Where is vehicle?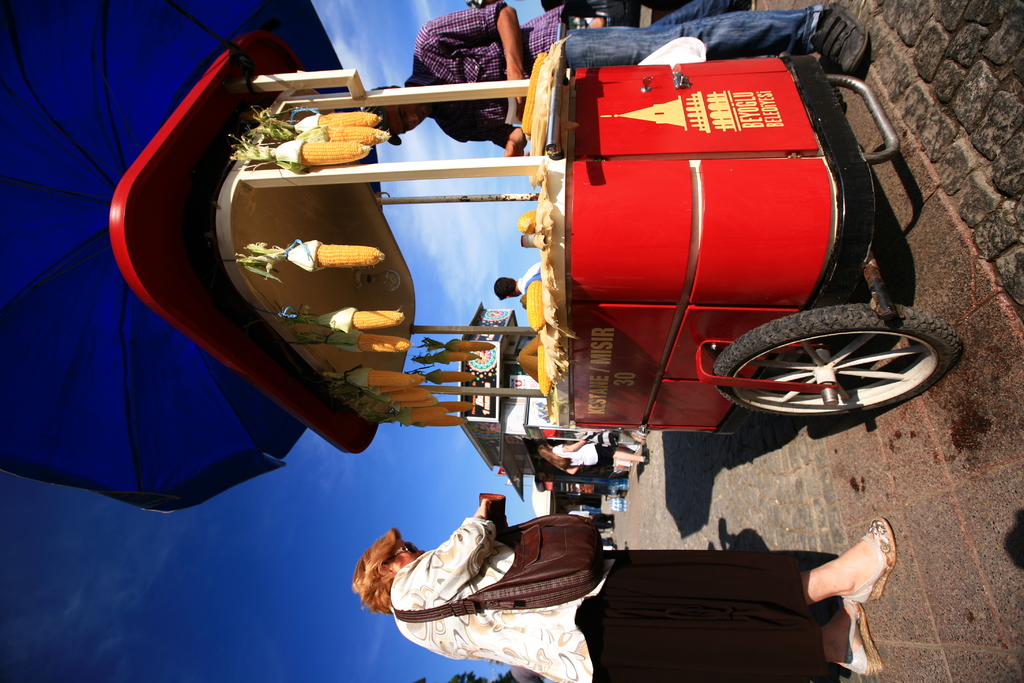
(78, 0, 946, 504).
